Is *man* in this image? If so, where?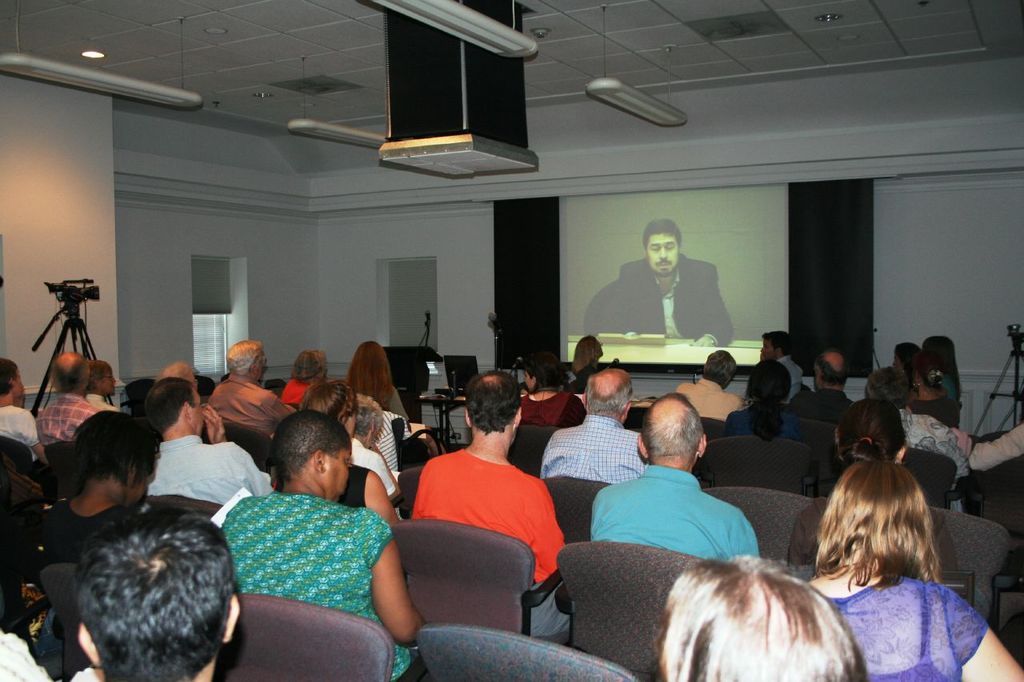
Yes, at (758, 333, 800, 401).
